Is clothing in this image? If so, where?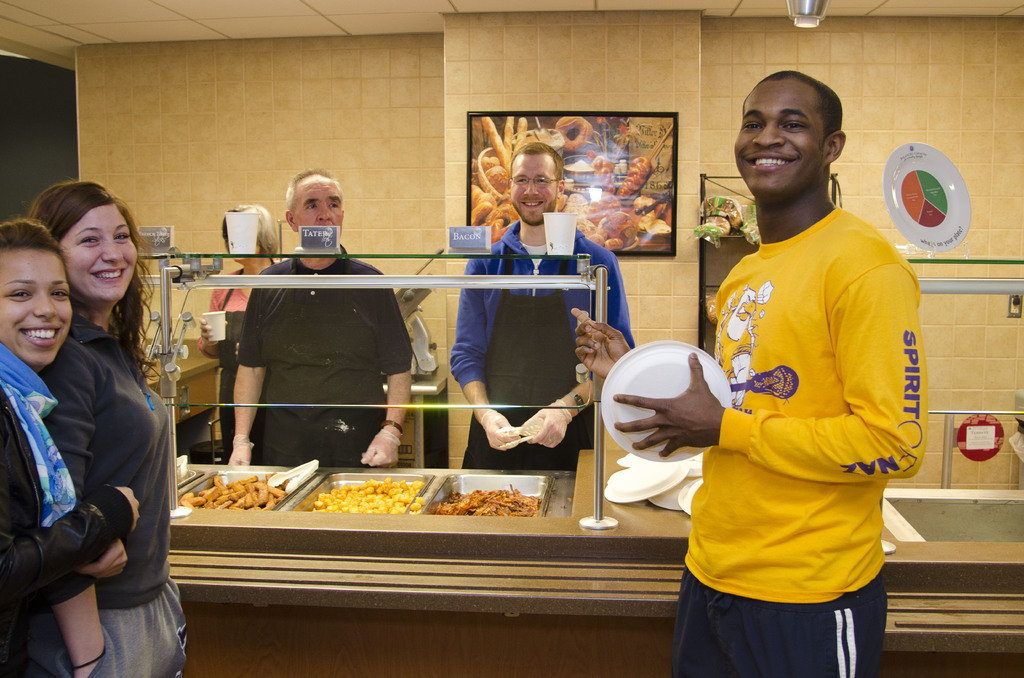
Yes, at 672 210 925 672.
